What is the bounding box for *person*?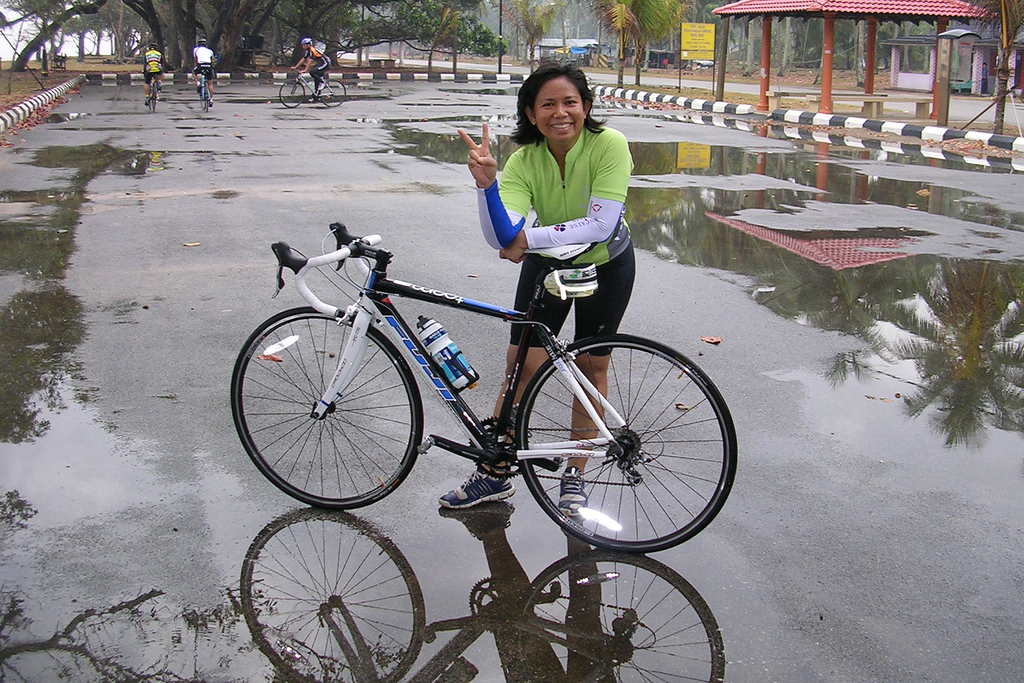
l=189, t=38, r=215, b=113.
